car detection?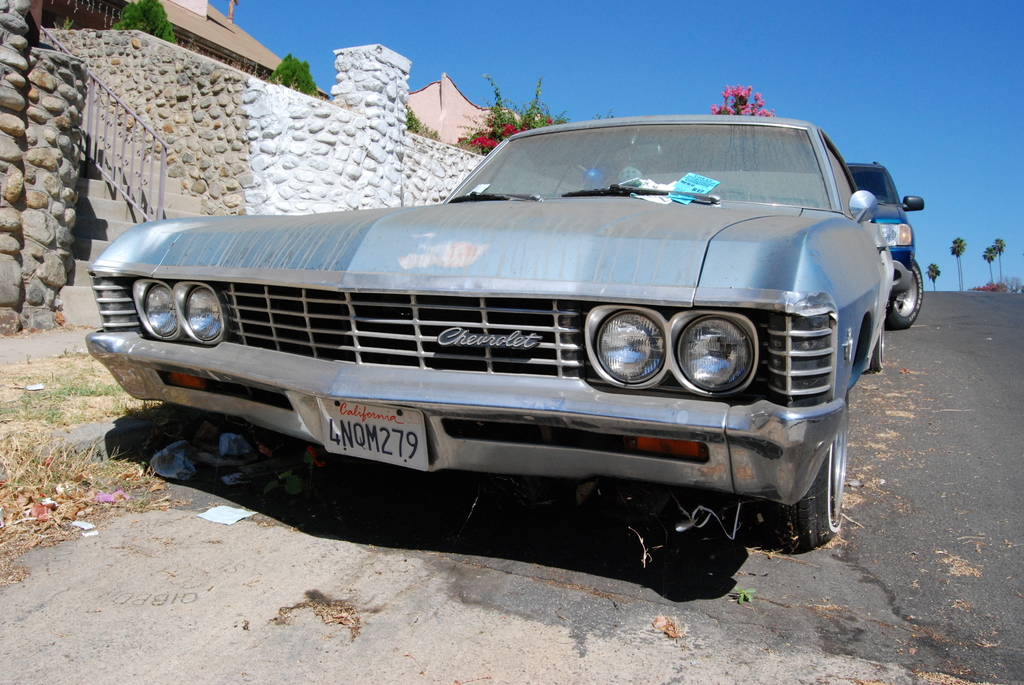
box(84, 106, 922, 554)
